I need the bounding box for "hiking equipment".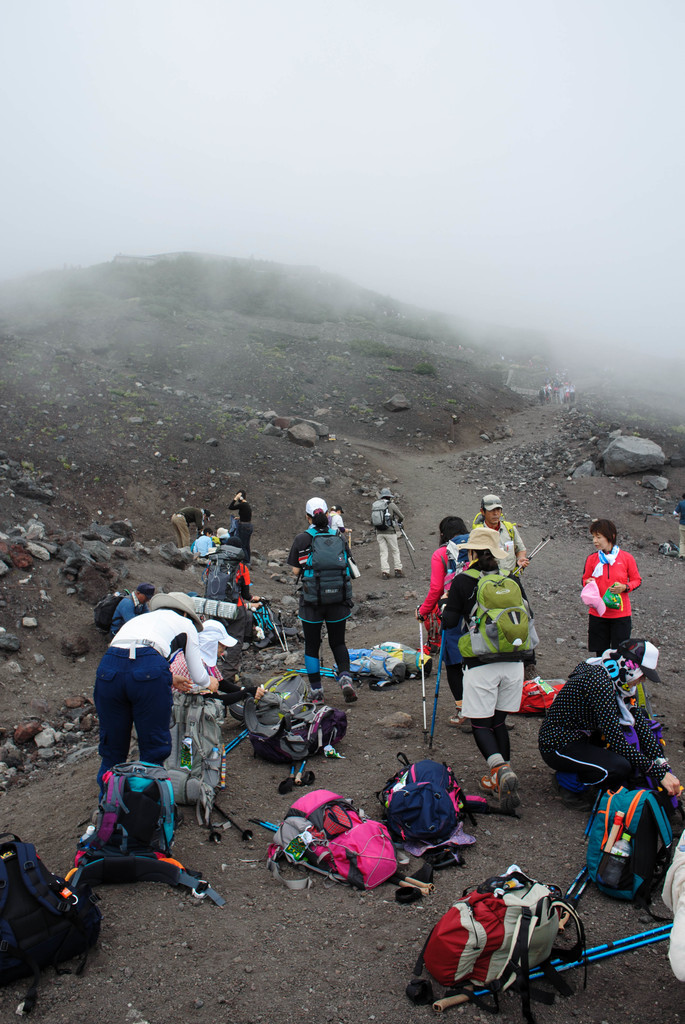
Here it is: <box>276,765,294,787</box>.
